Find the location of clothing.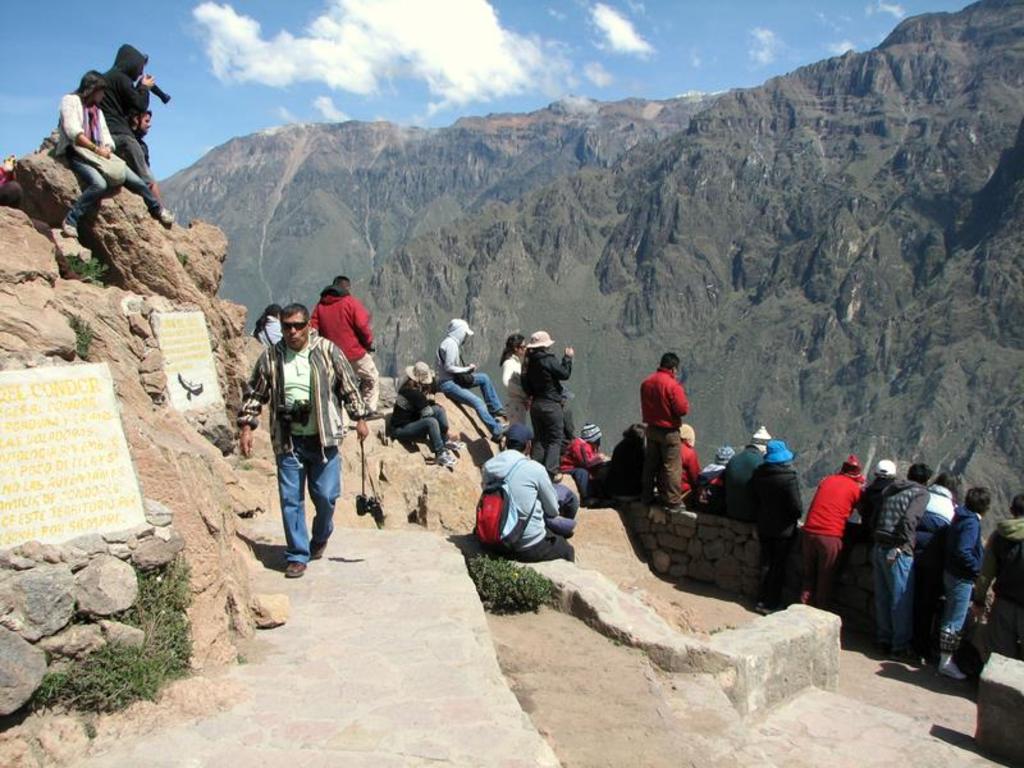
Location: [518, 340, 570, 475].
